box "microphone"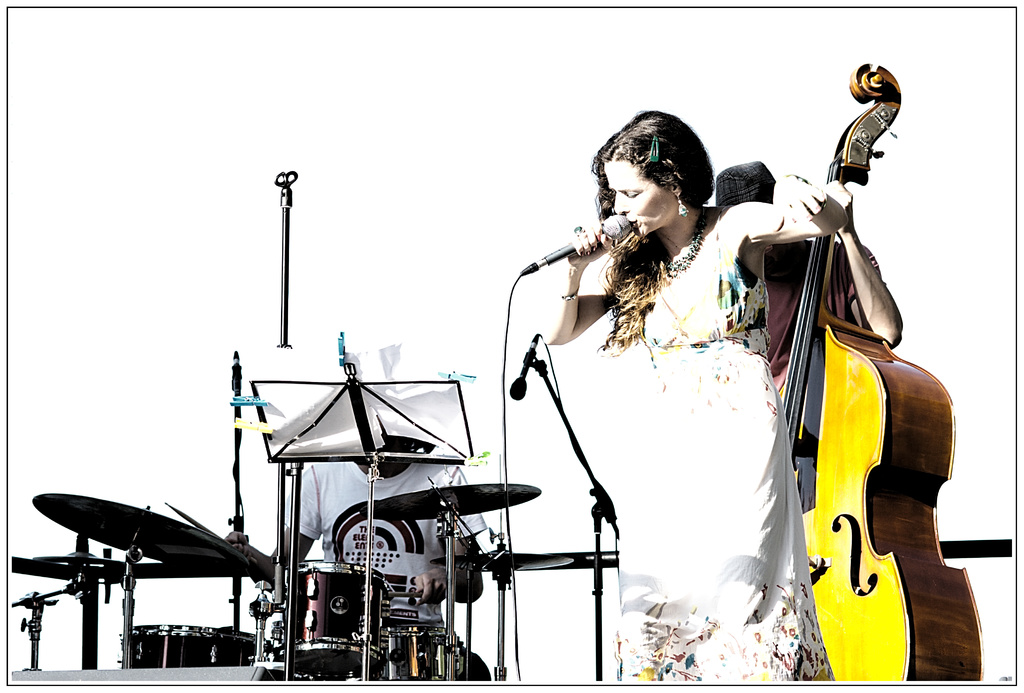
[x1=508, y1=210, x2=637, y2=284]
